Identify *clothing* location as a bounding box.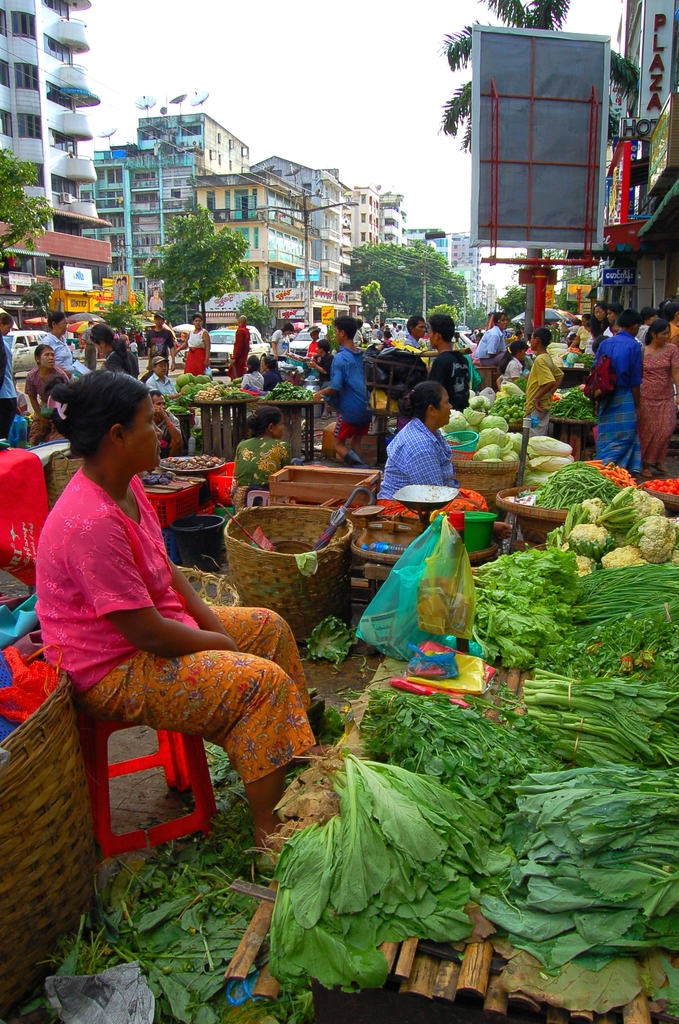
rect(637, 322, 650, 342).
